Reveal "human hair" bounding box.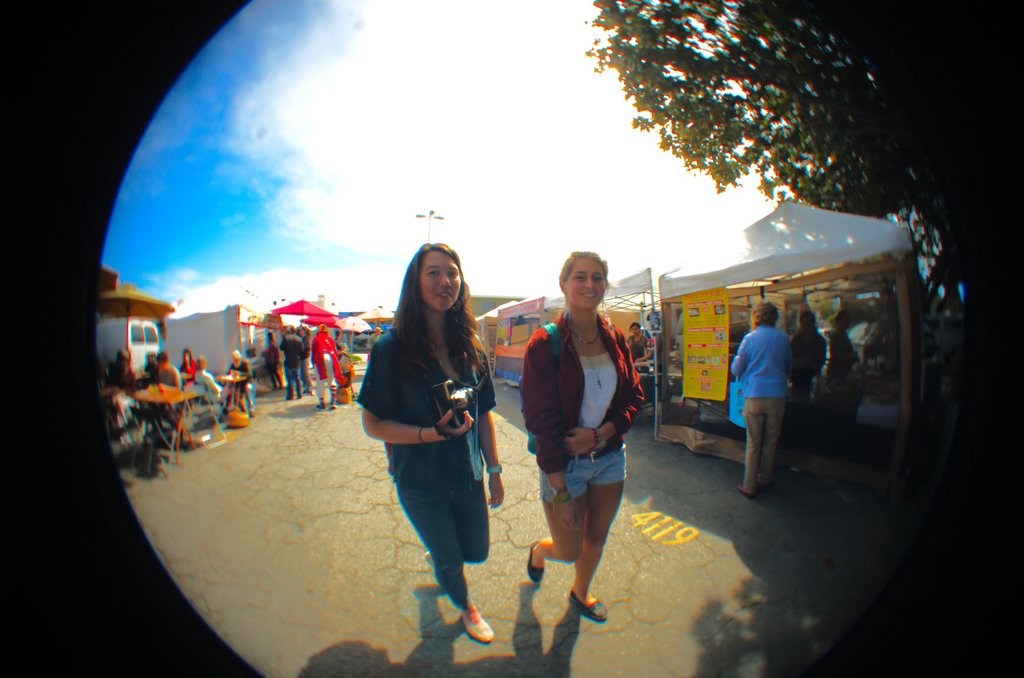
Revealed: 754, 302, 781, 327.
